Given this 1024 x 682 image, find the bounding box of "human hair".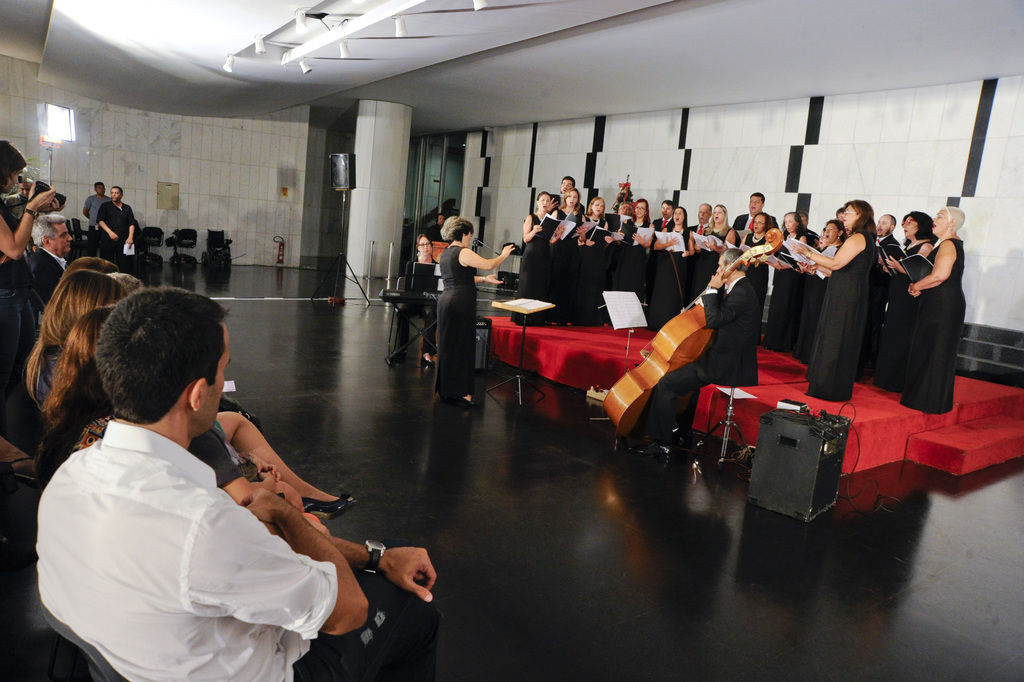
[0, 136, 29, 178].
